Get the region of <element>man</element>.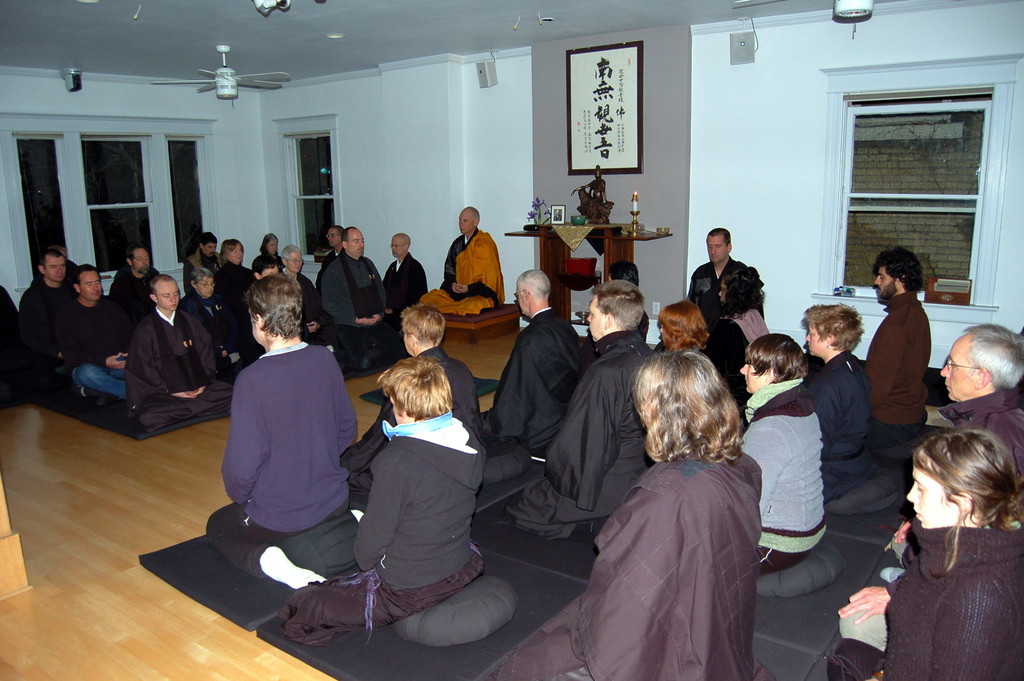
bbox(277, 243, 328, 336).
